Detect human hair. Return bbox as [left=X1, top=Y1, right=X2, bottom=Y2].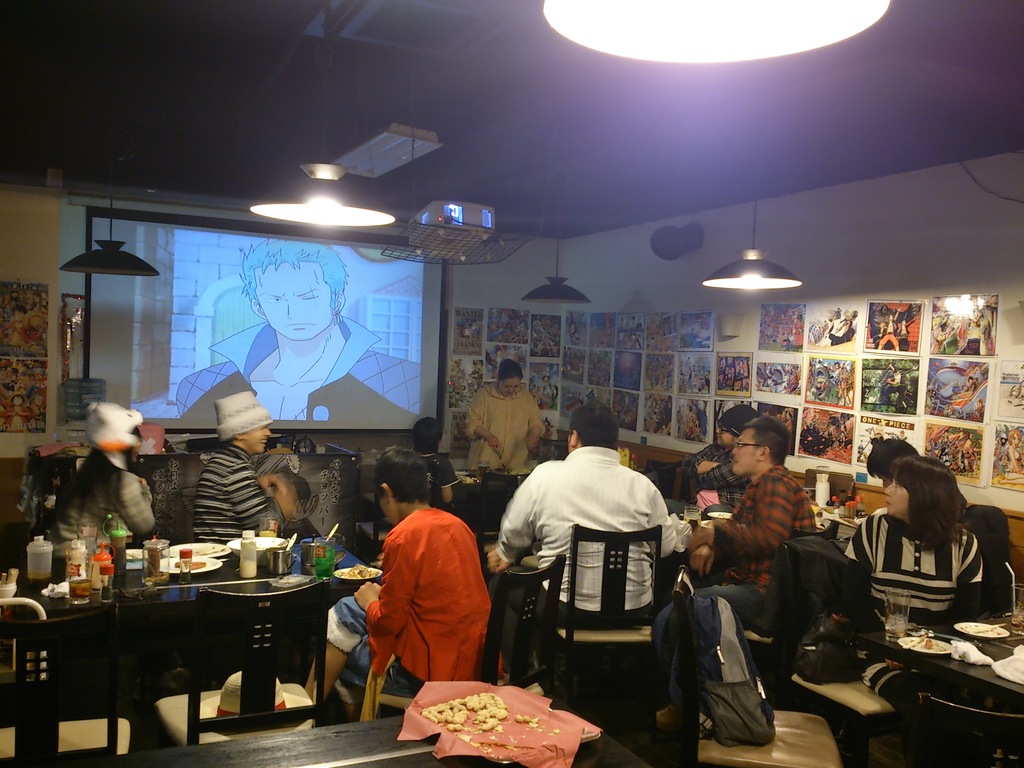
[left=411, top=415, right=443, bottom=454].
